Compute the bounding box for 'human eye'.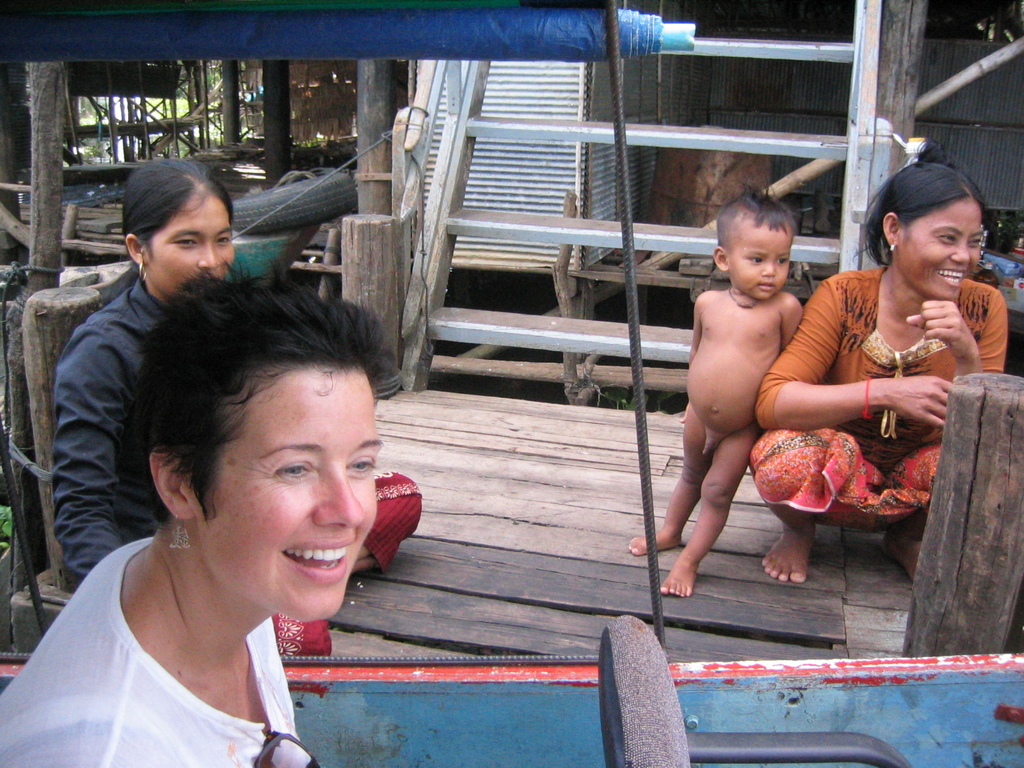
Rect(342, 454, 374, 475).
